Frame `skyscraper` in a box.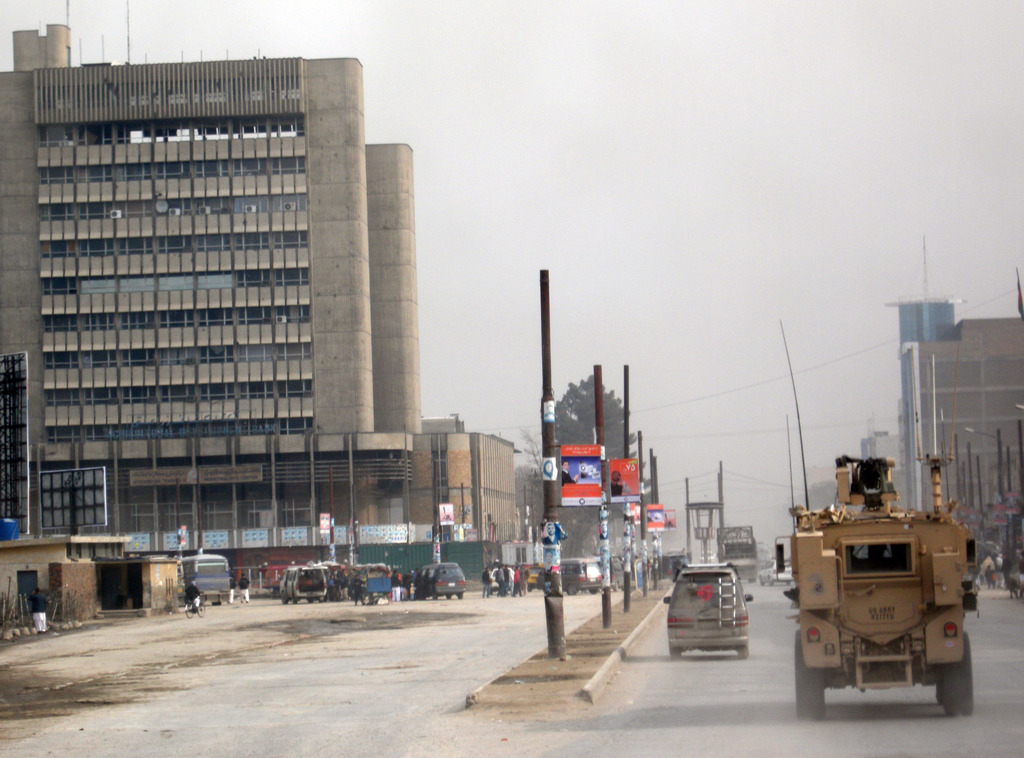
{"left": 10, "top": 20, "right": 405, "bottom": 487}.
